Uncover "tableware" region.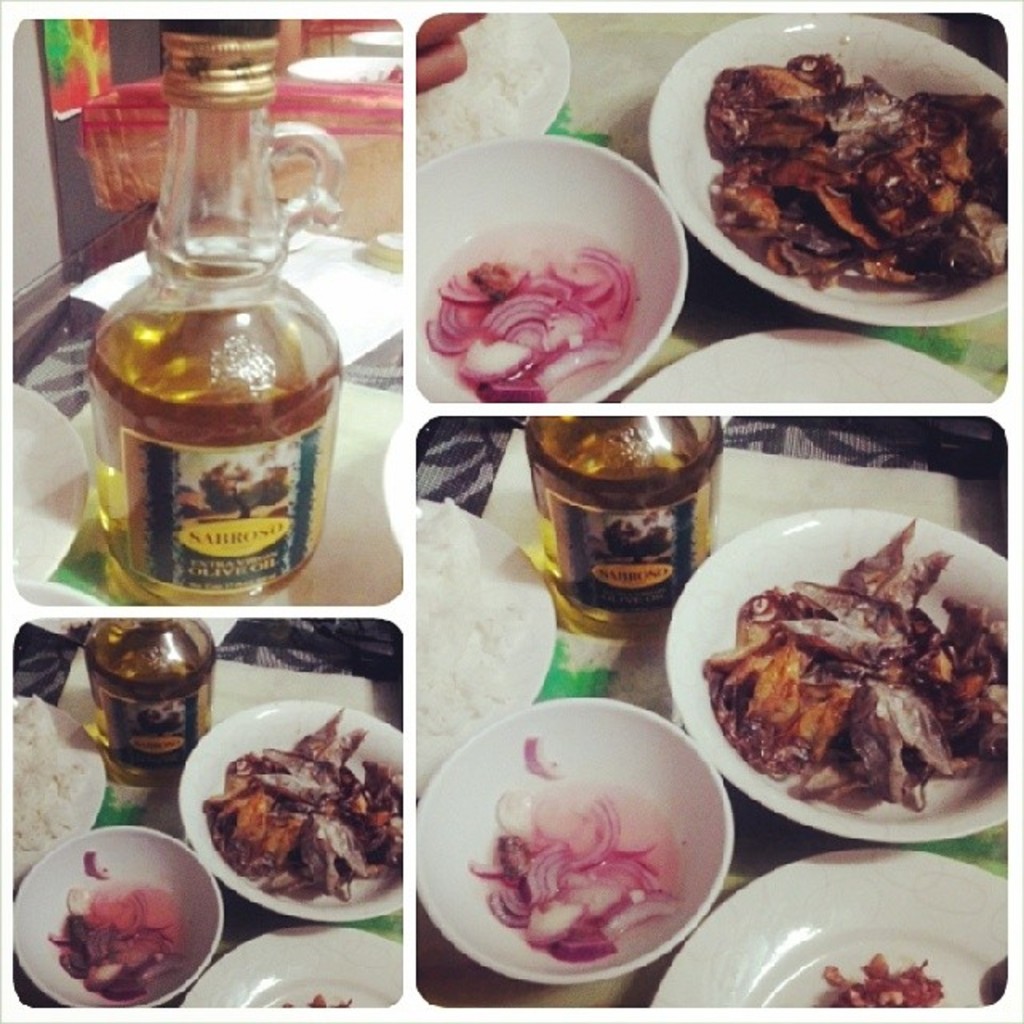
Uncovered: {"x1": 622, "y1": 334, "x2": 998, "y2": 406}.
